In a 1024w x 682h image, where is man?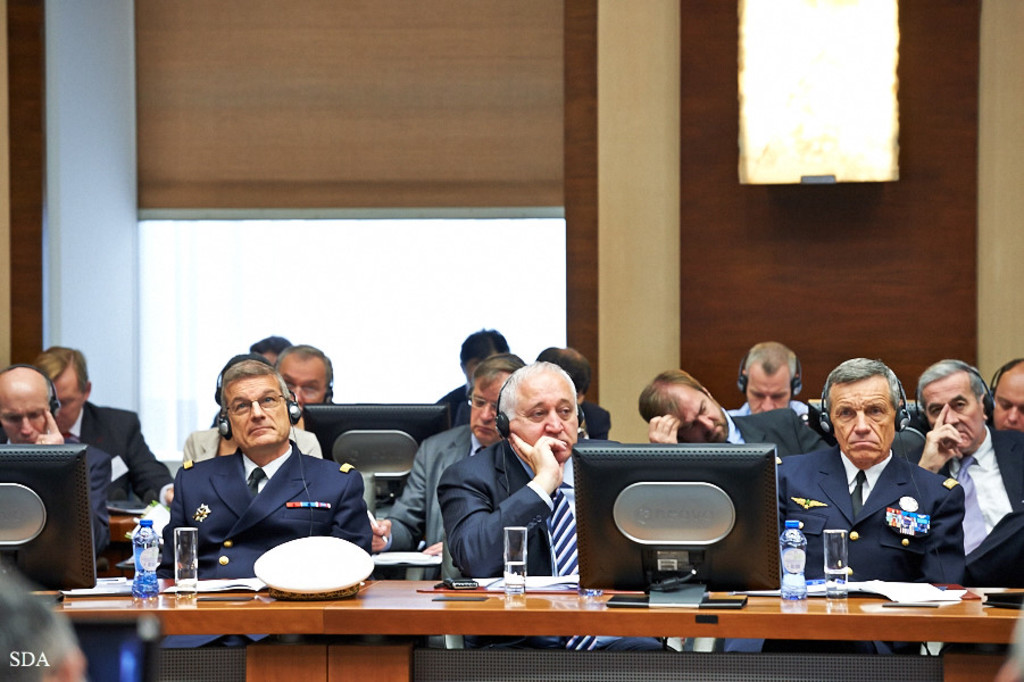
(902,364,1023,613).
